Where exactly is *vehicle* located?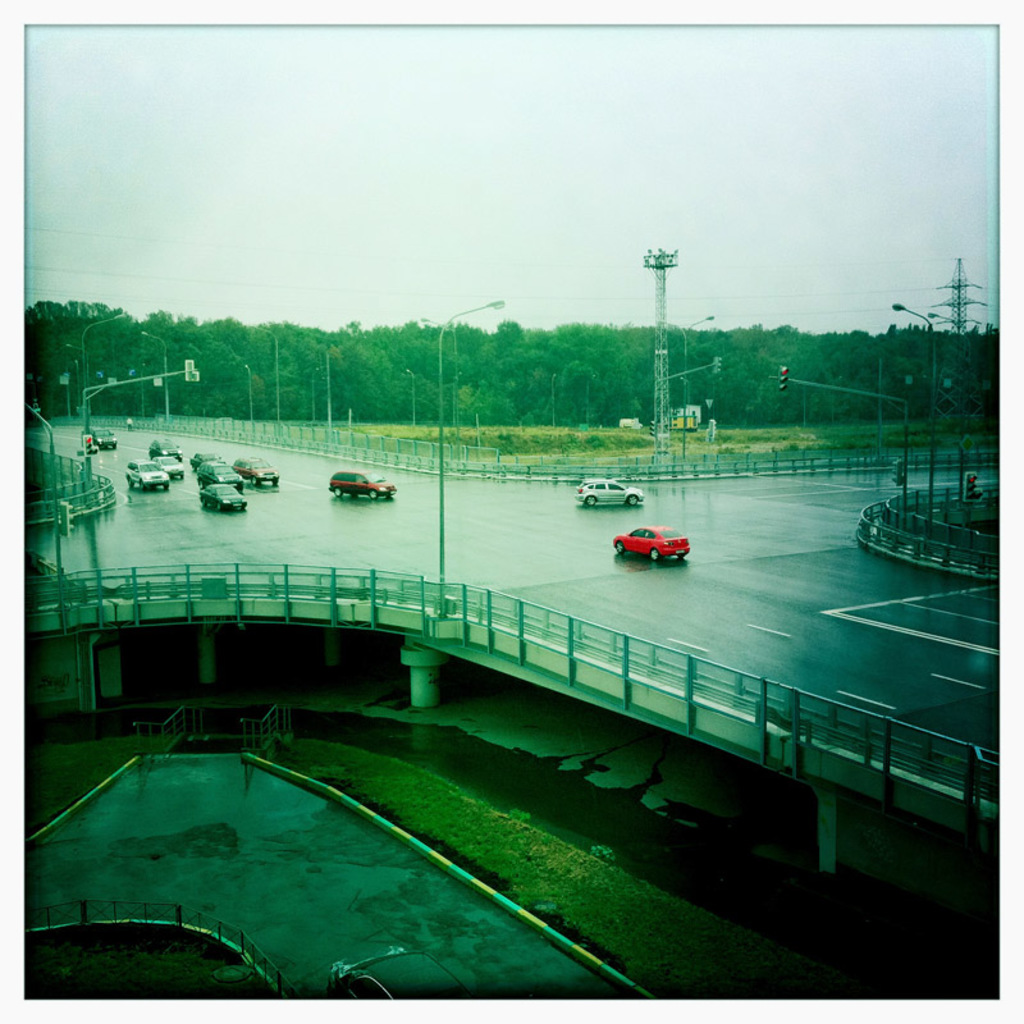
Its bounding box is x1=202 y1=484 x2=244 y2=516.
